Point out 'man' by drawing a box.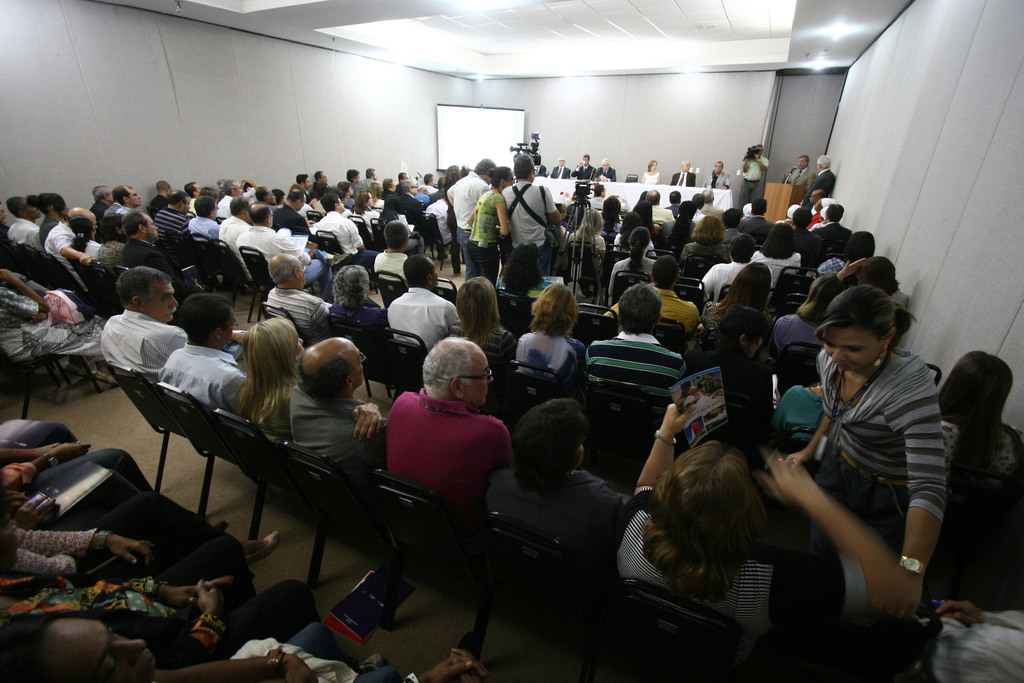
x1=154, y1=292, x2=263, y2=428.
